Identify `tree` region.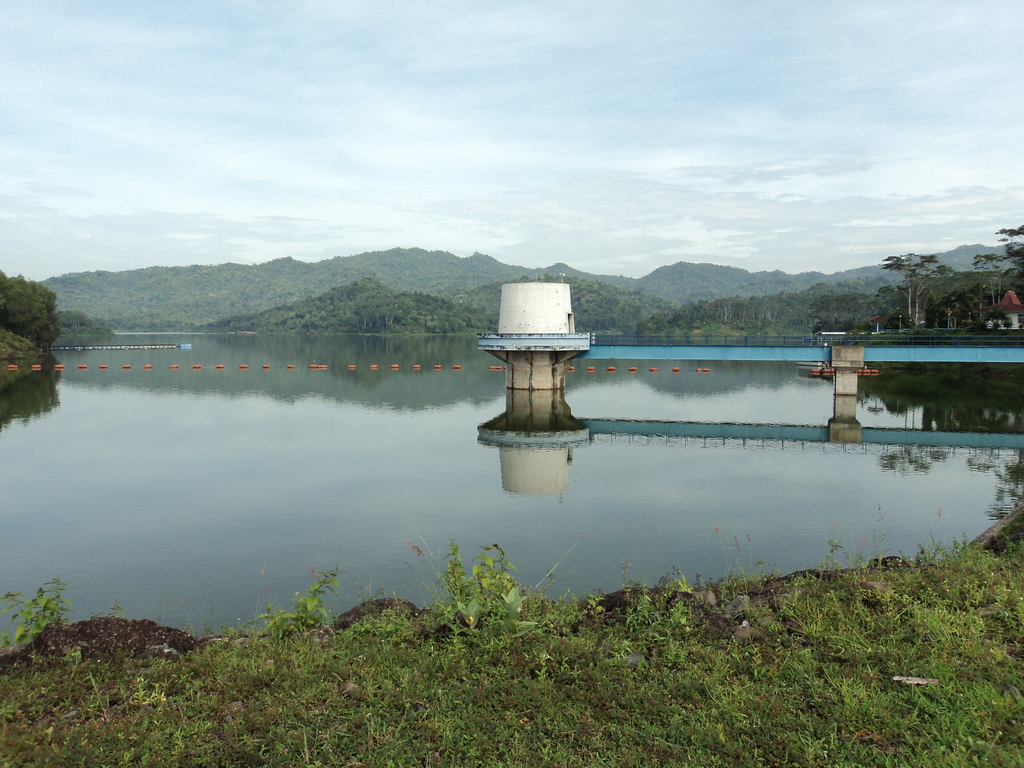
Region: <region>996, 220, 1023, 266</region>.
